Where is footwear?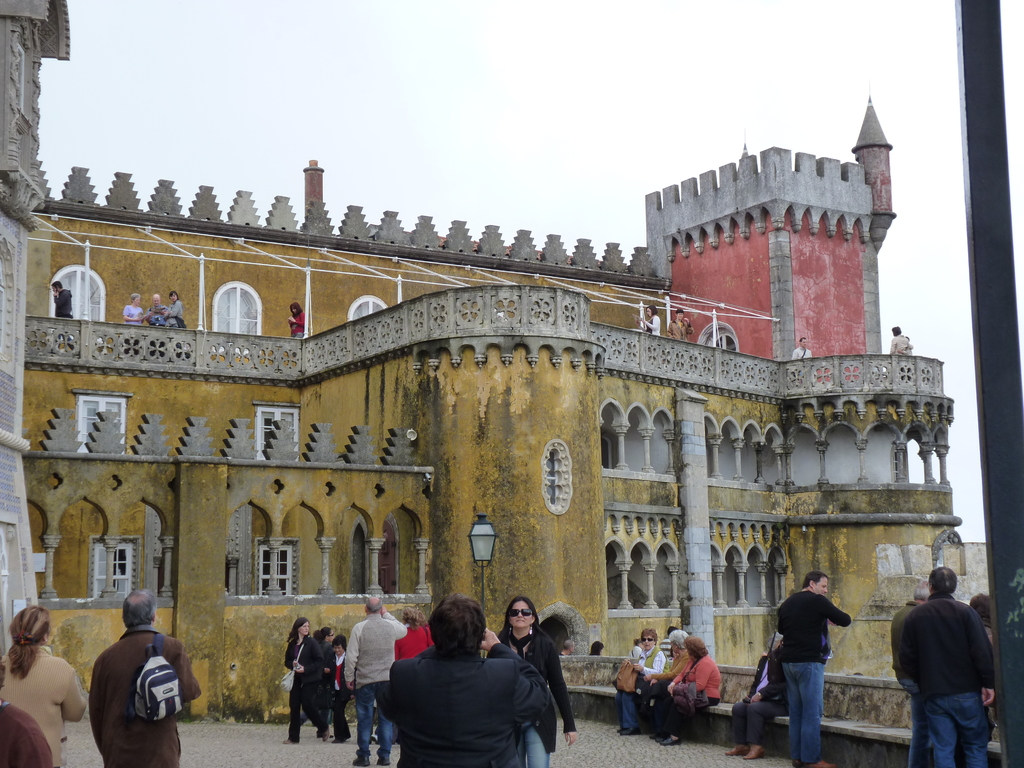
l=791, t=761, r=803, b=767.
